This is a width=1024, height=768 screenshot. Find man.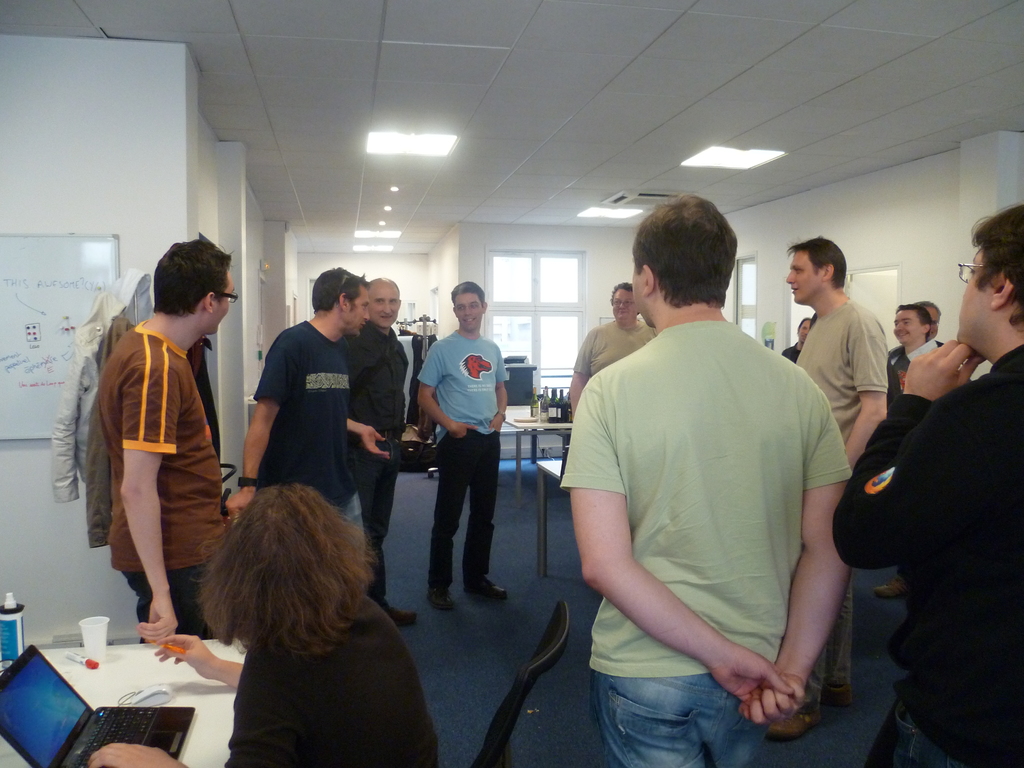
Bounding box: 787,235,890,465.
